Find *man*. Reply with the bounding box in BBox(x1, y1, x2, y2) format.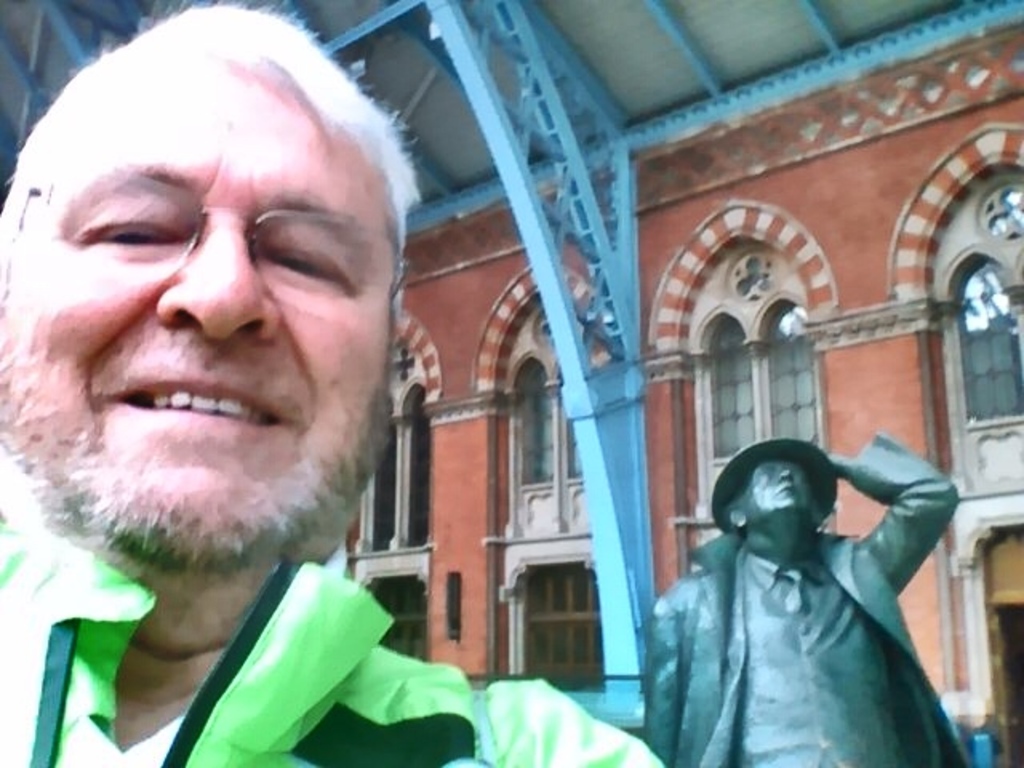
BBox(0, 5, 667, 766).
